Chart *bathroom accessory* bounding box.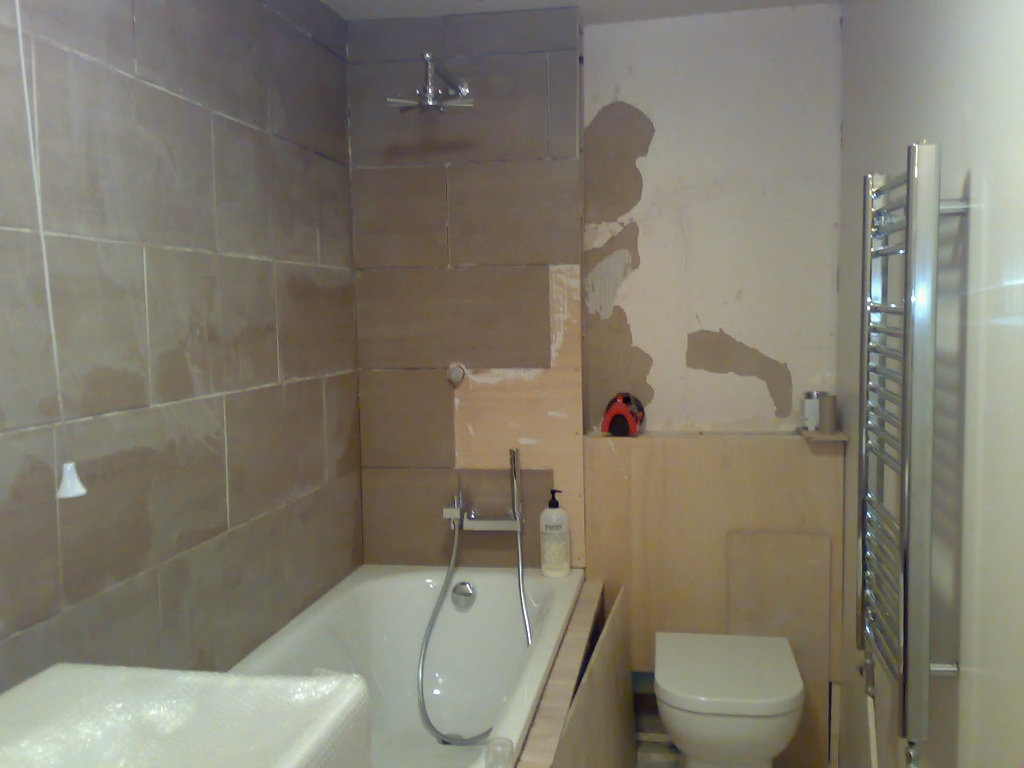
Charted: (856,135,968,767).
